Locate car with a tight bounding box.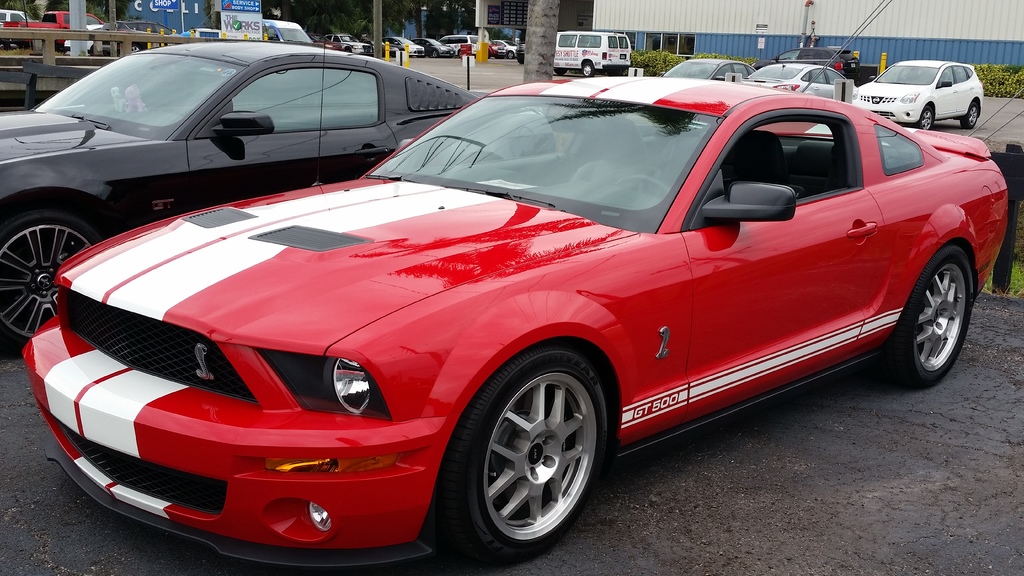
20,77,1009,568.
